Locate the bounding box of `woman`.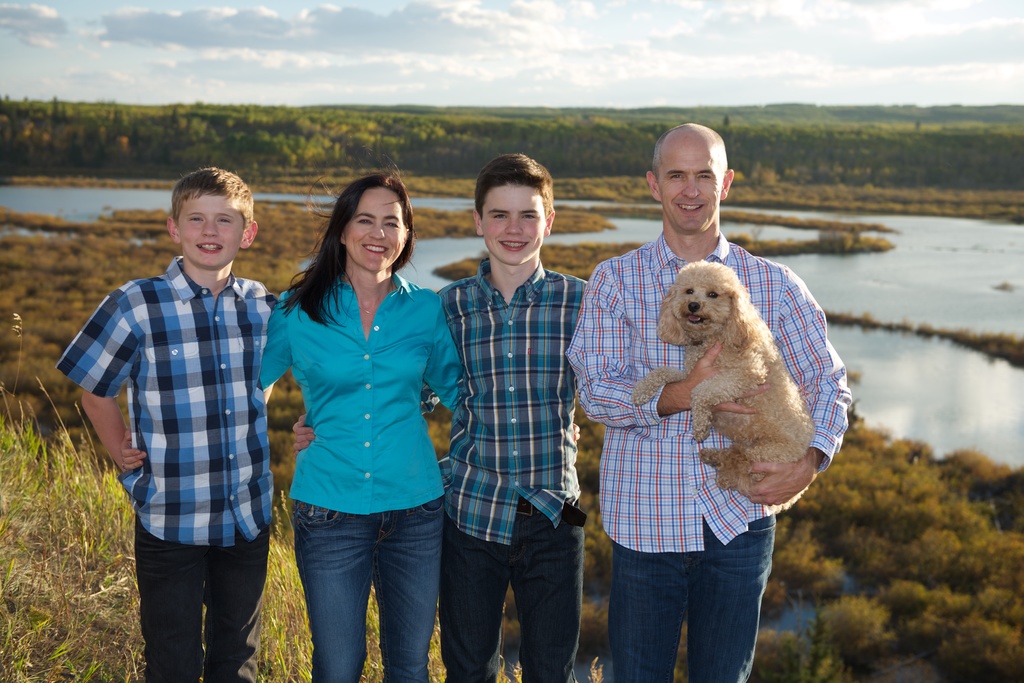
Bounding box: box(121, 161, 582, 682).
